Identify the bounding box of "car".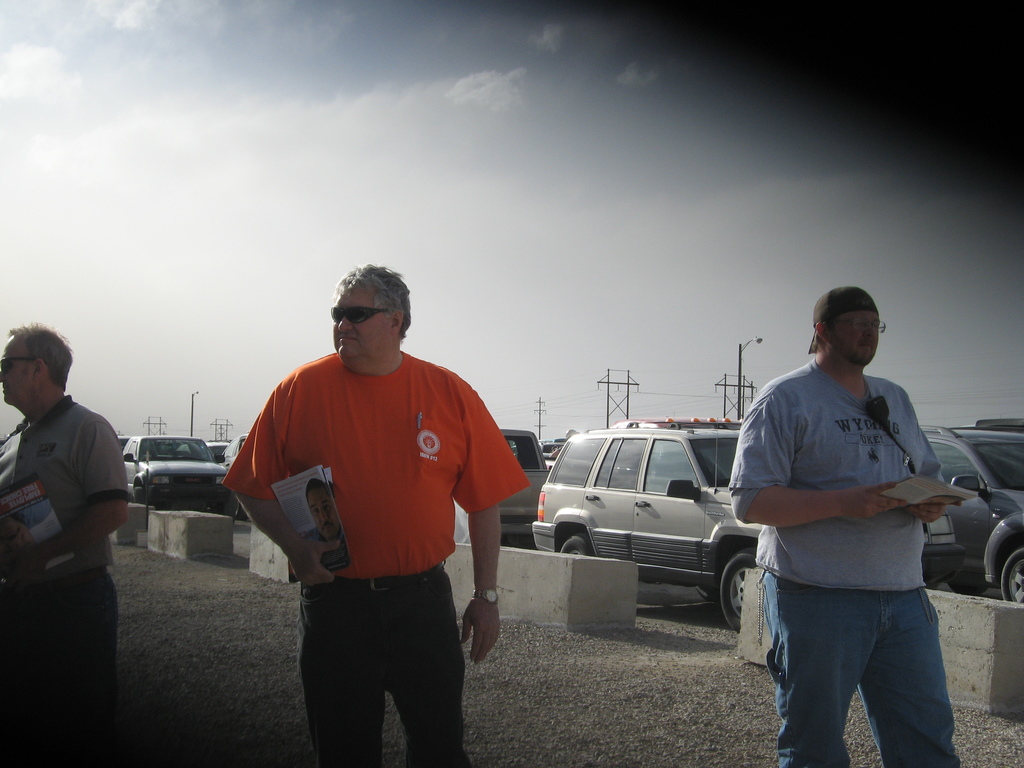
(529,421,772,621).
